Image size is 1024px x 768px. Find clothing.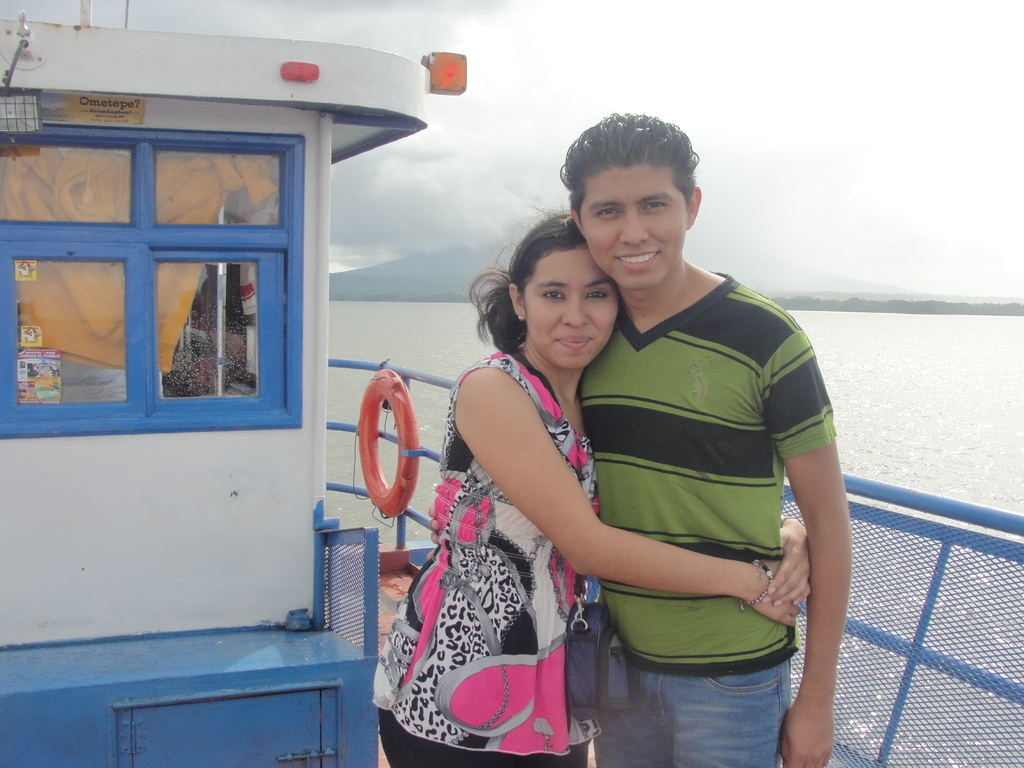
[560, 222, 828, 732].
